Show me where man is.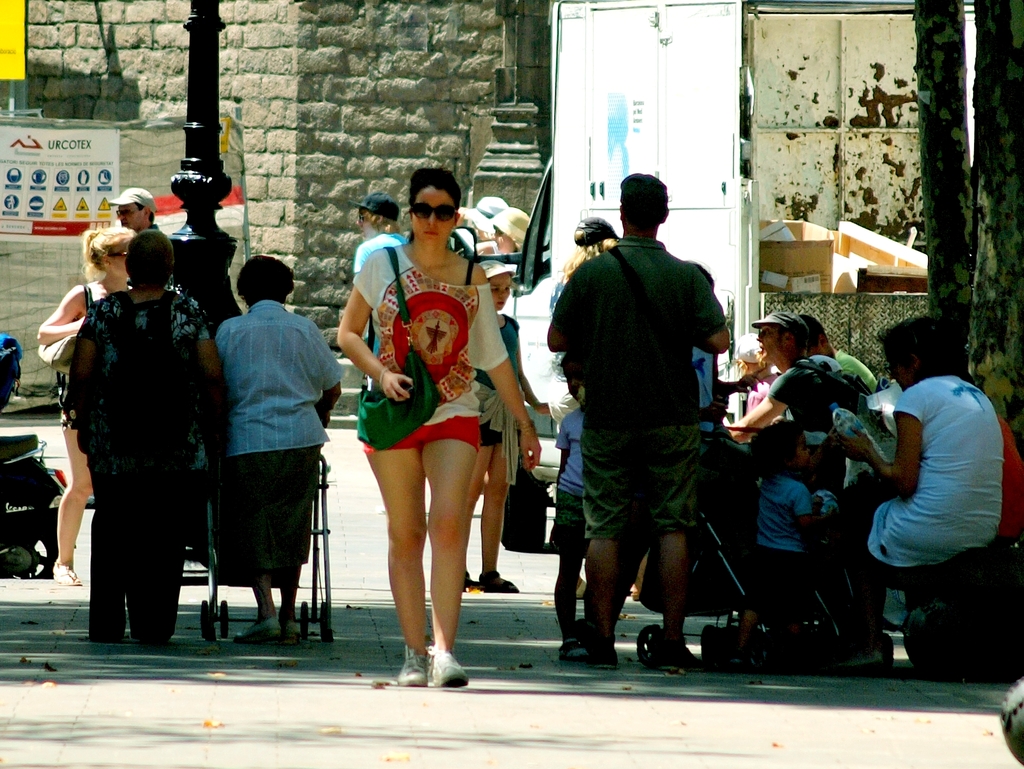
man is at x1=799, y1=312, x2=884, y2=396.
